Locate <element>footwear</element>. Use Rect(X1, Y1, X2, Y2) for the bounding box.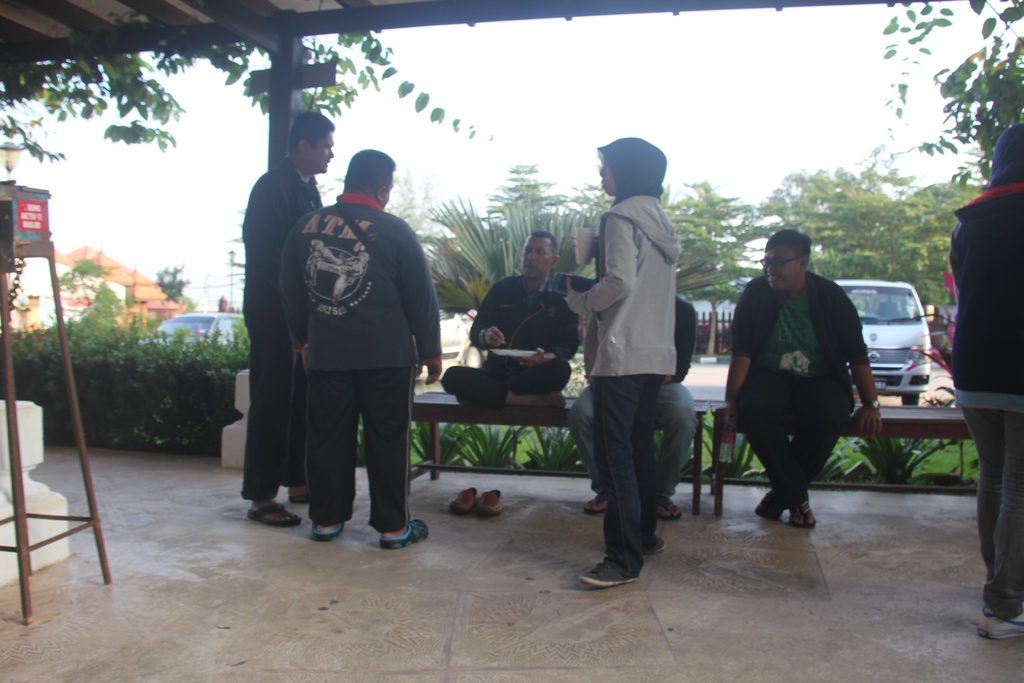
Rect(643, 534, 666, 555).
